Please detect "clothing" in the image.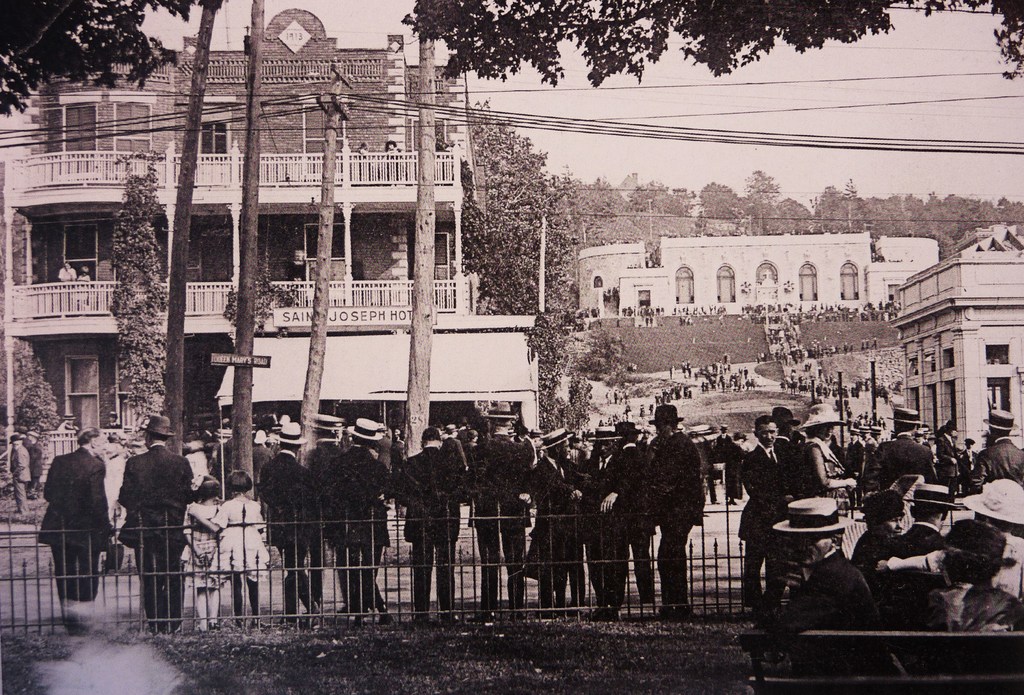
<bbox>209, 502, 267, 580</bbox>.
